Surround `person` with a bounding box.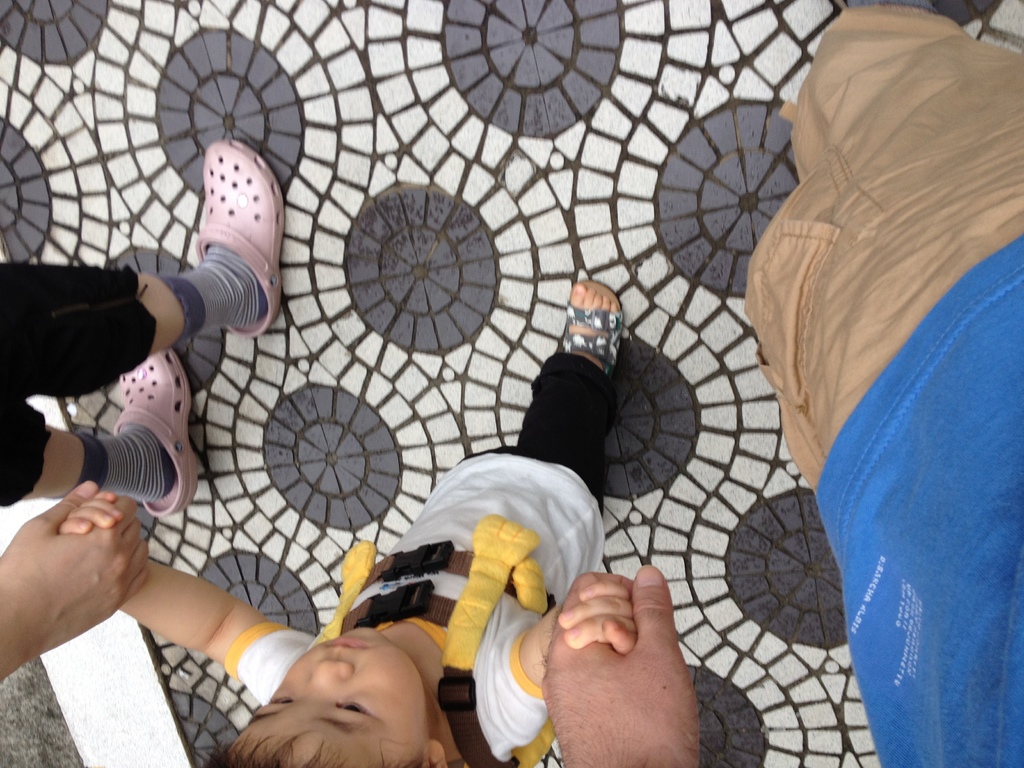
select_region(55, 276, 653, 767).
